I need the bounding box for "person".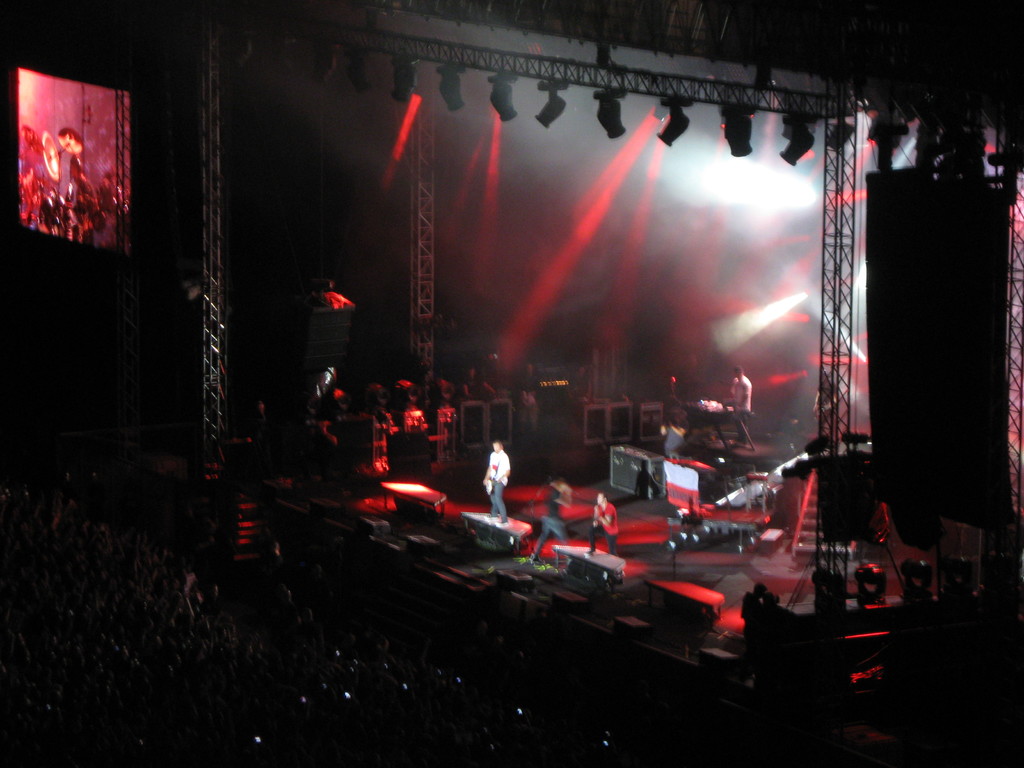
Here it is: select_region(481, 443, 512, 530).
